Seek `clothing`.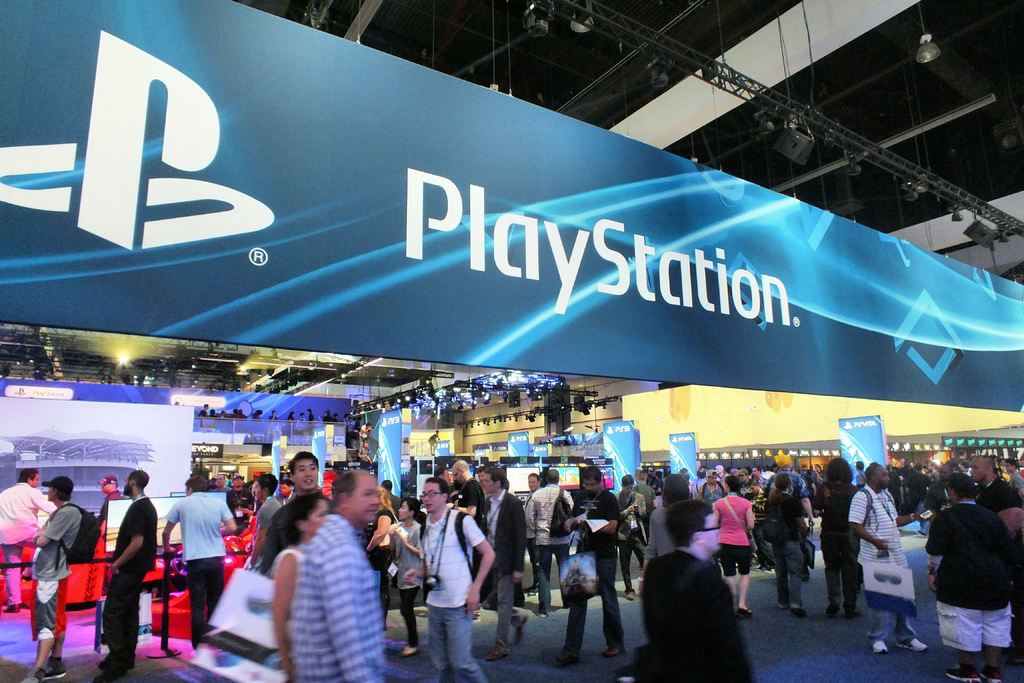
region(456, 477, 484, 508).
